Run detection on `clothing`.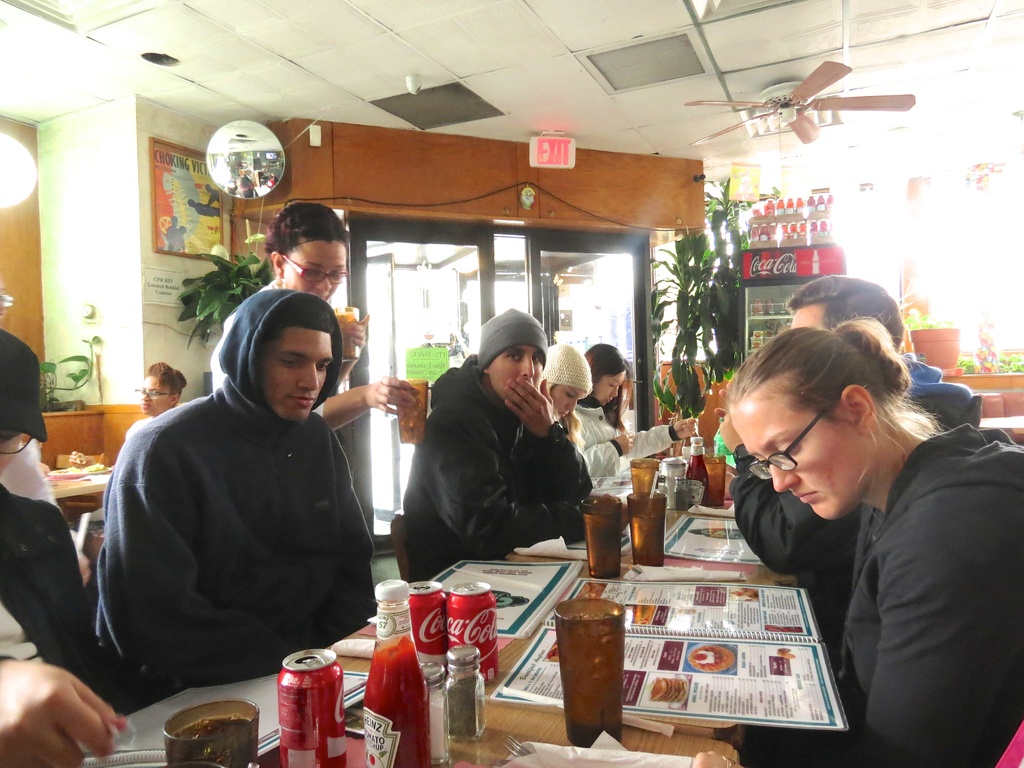
Result: [left=0, top=444, right=132, bottom=709].
